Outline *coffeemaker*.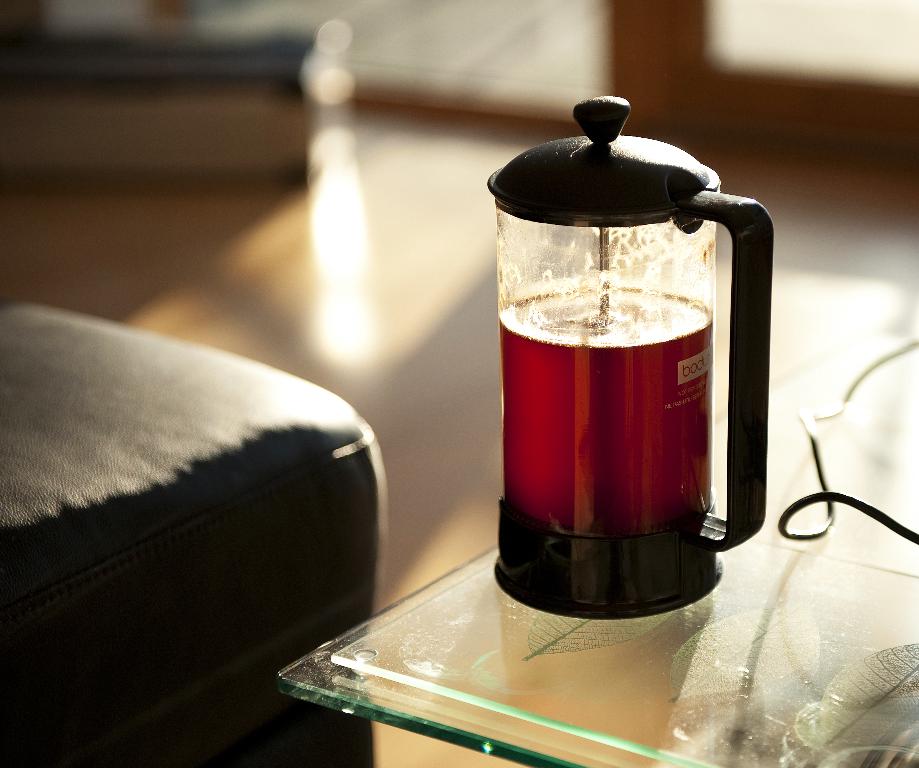
Outline: BBox(489, 81, 773, 624).
